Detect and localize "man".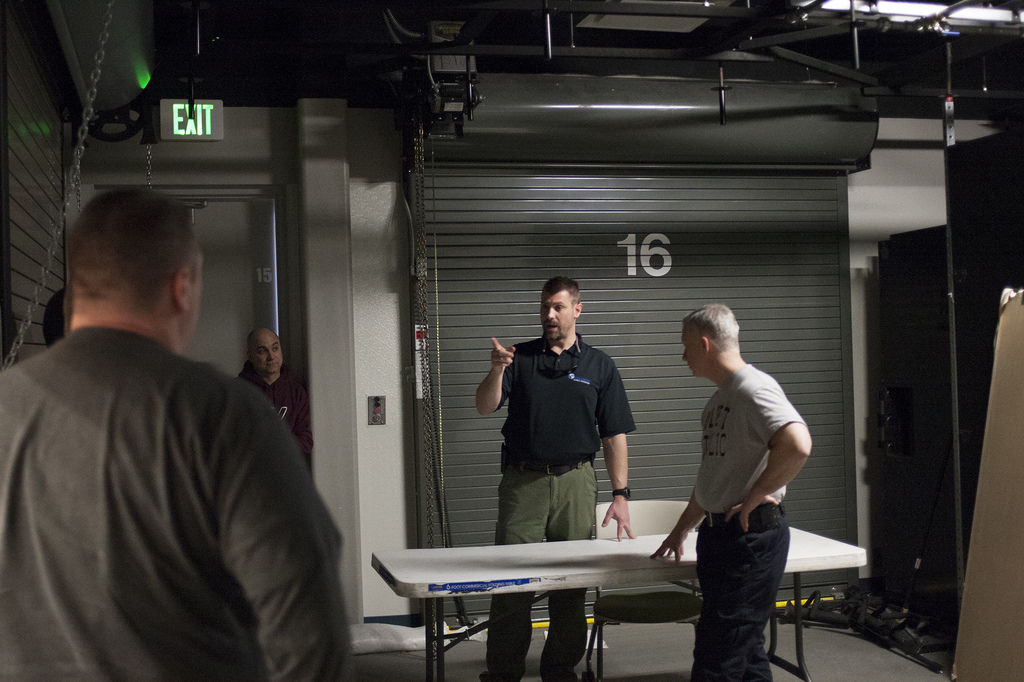
Localized at select_region(475, 274, 637, 681).
